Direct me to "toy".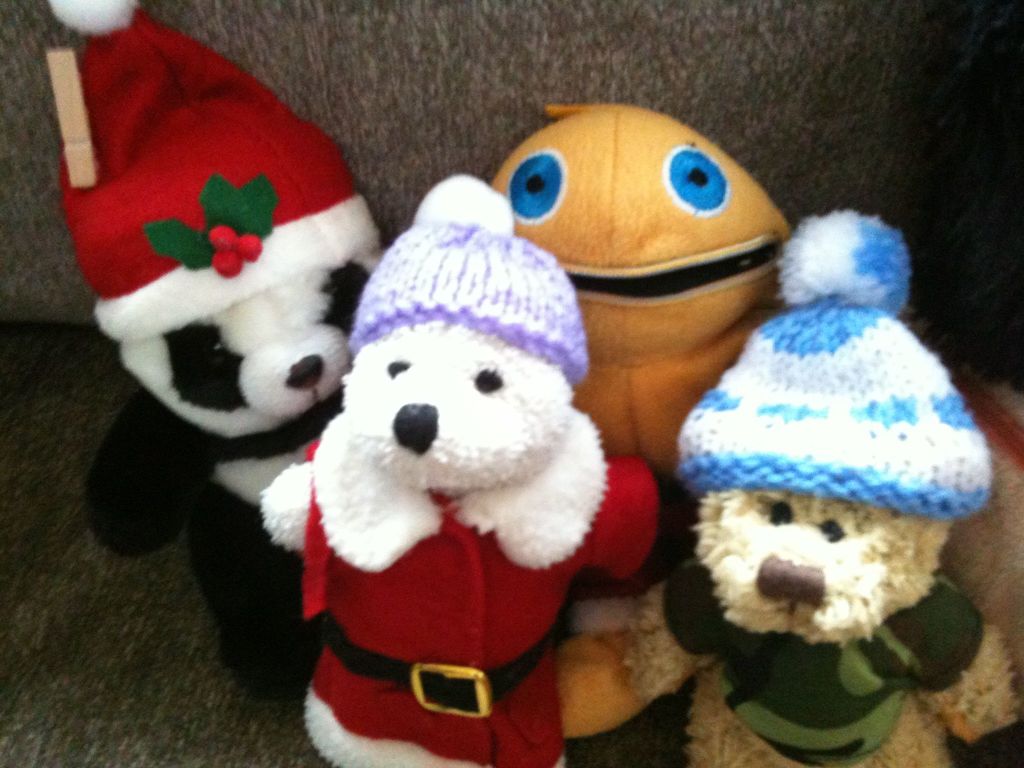
Direction: left=668, top=208, right=1014, bottom=767.
